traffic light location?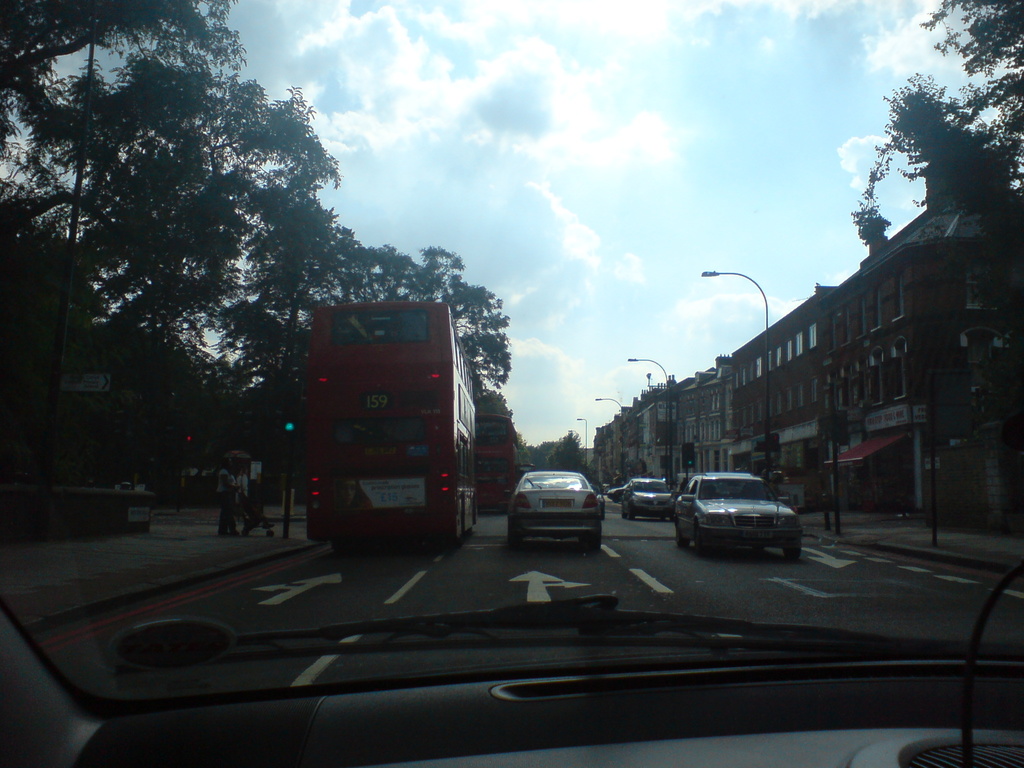
box(684, 443, 694, 468)
